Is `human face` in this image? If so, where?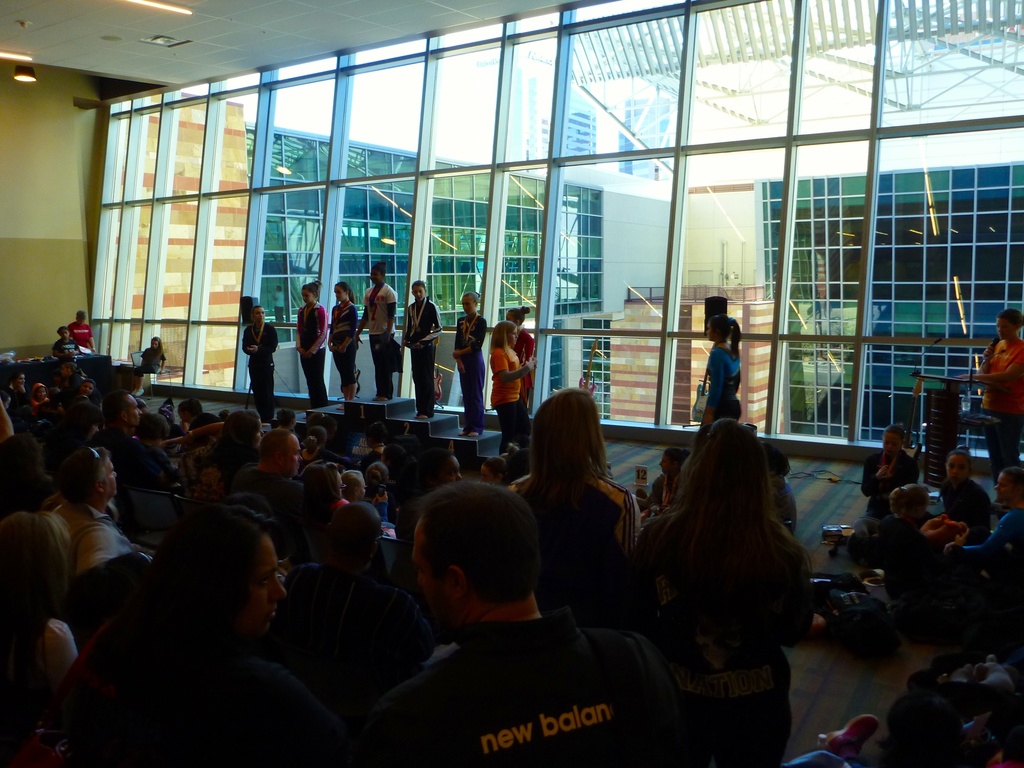
Yes, at (946, 453, 972, 485).
